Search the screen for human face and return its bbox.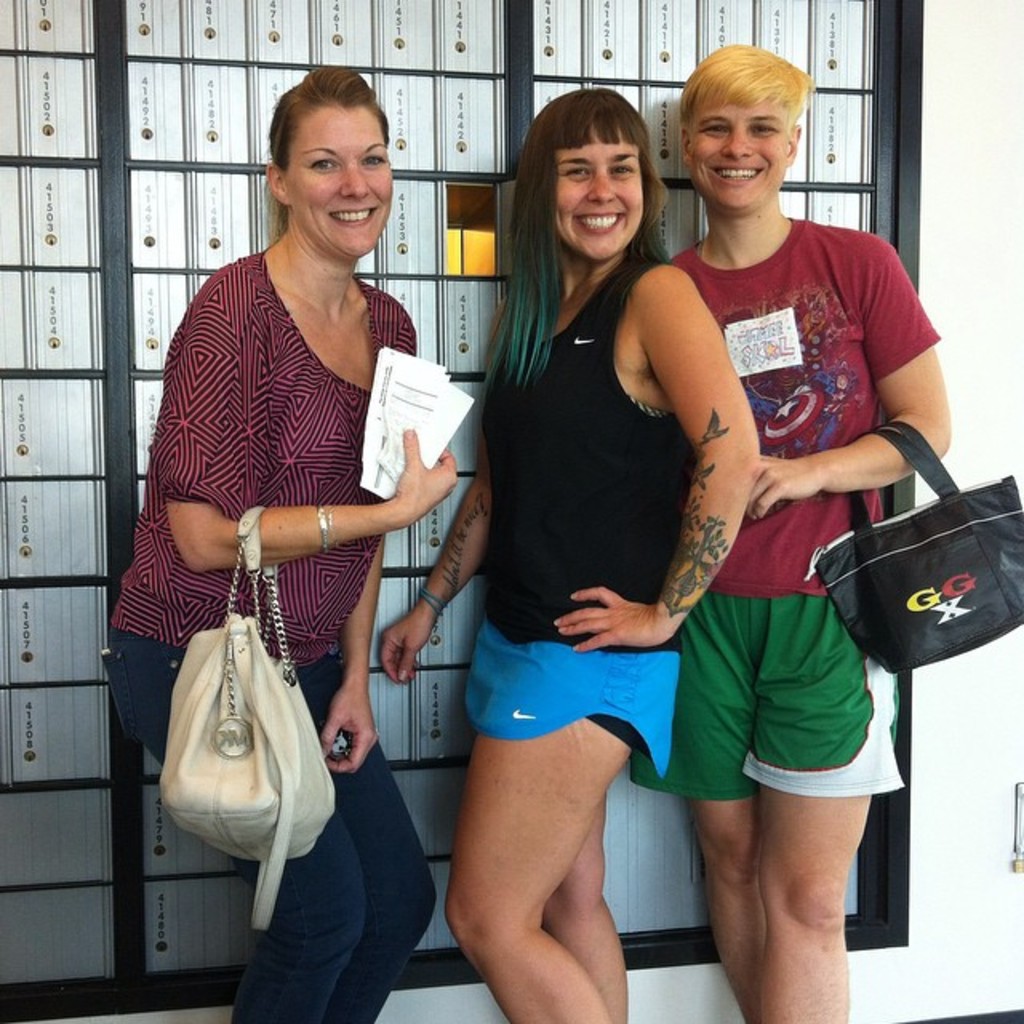
Found: bbox(283, 102, 389, 250).
